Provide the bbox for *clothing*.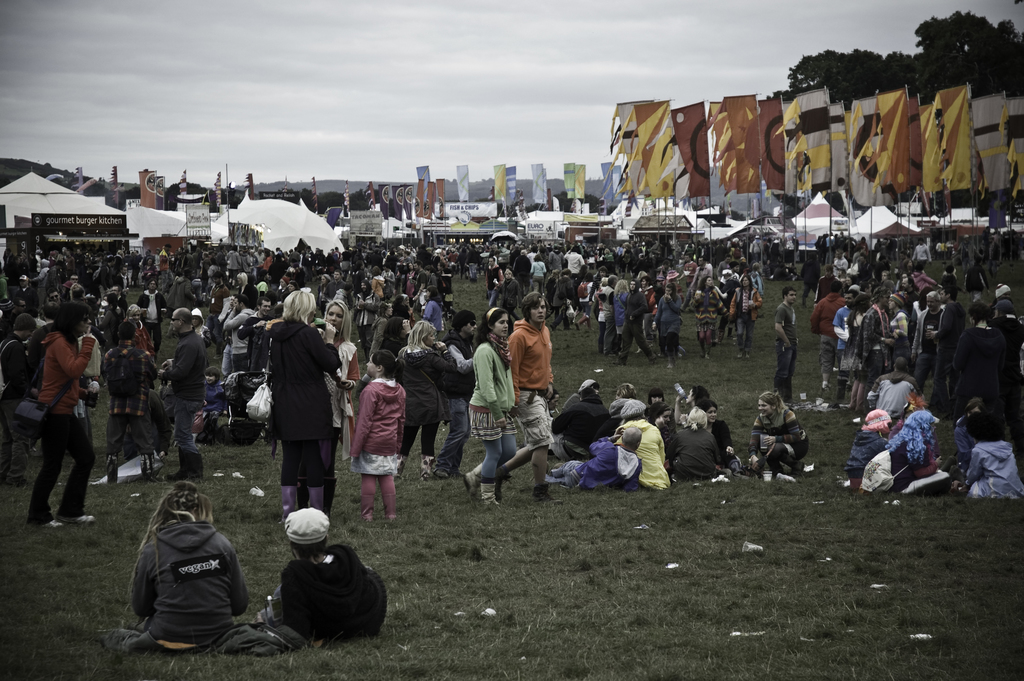
(x1=394, y1=345, x2=471, y2=470).
